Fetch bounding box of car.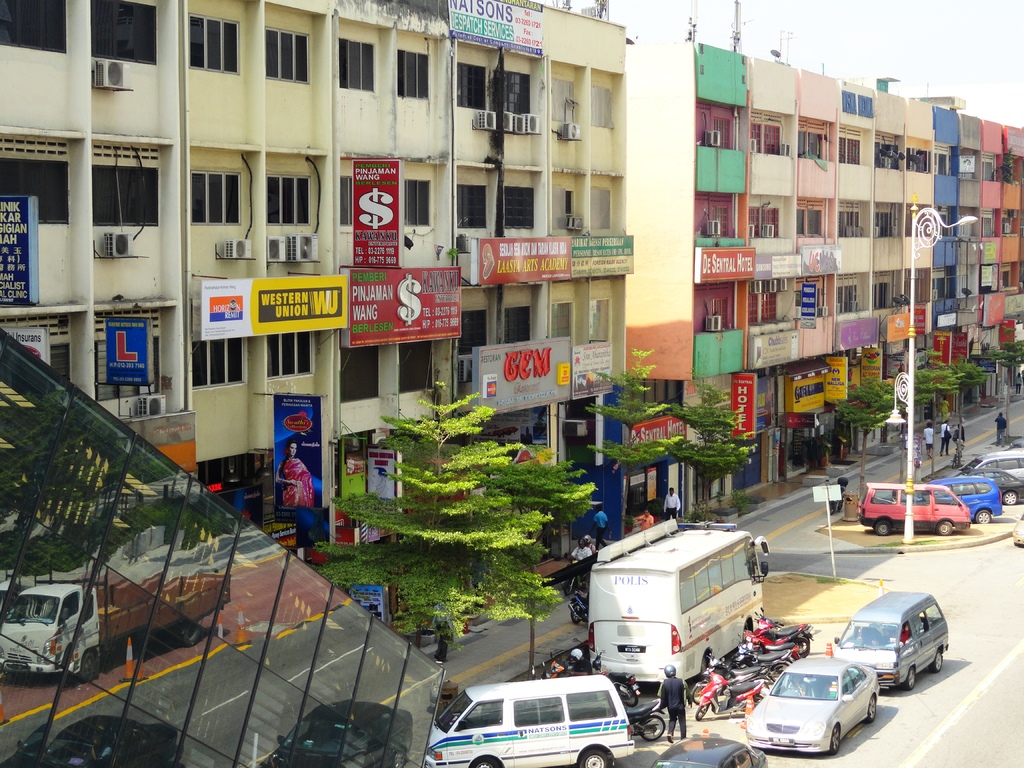
Bbox: box=[735, 663, 896, 746].
